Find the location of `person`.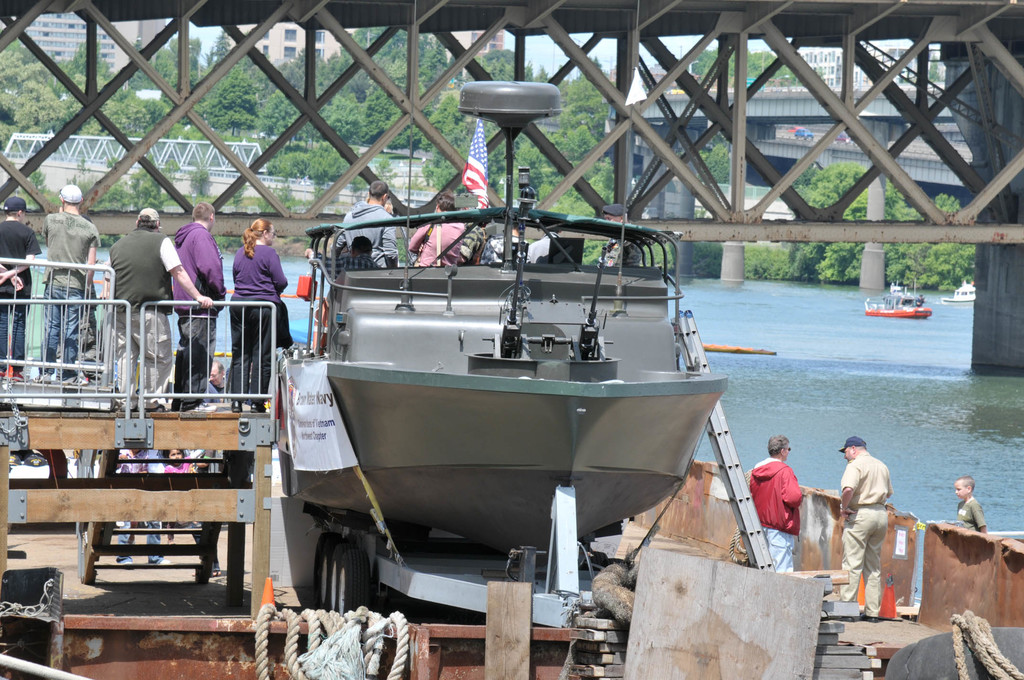
Location: [left=161, top=445, right=203, bottom=480].
